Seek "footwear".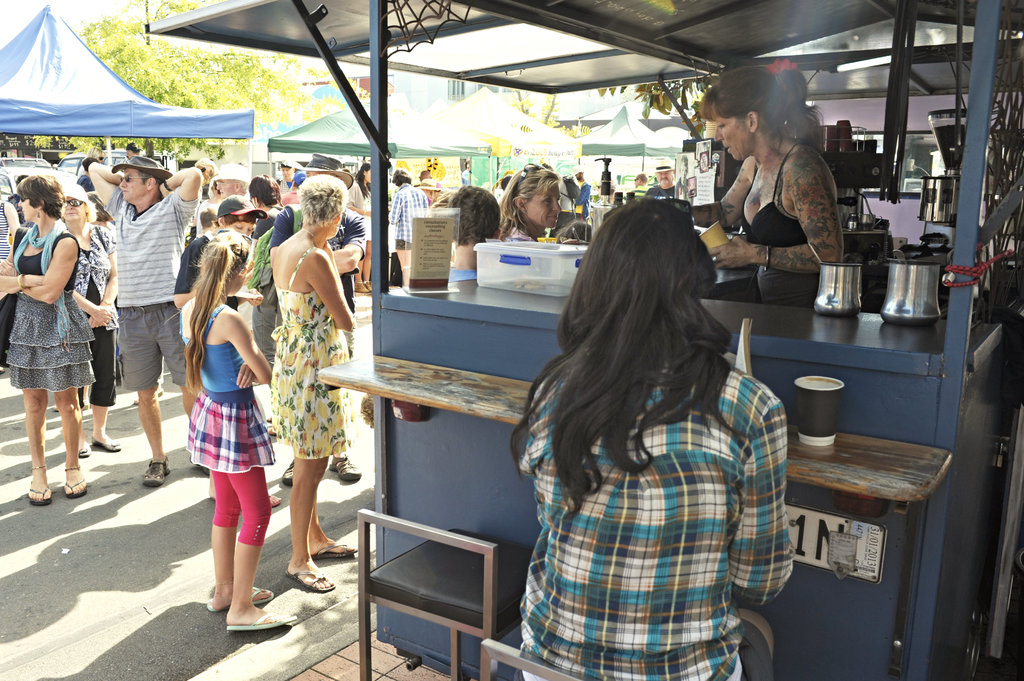
box=[66, 470, 90, 503].
